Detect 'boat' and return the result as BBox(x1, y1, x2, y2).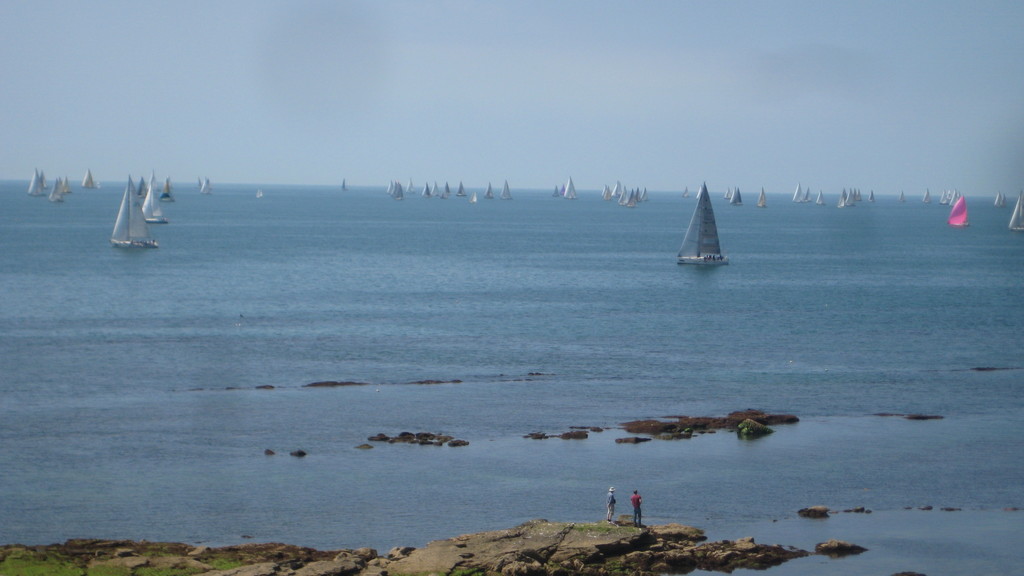
BBox(424, 180, 431, 198).
